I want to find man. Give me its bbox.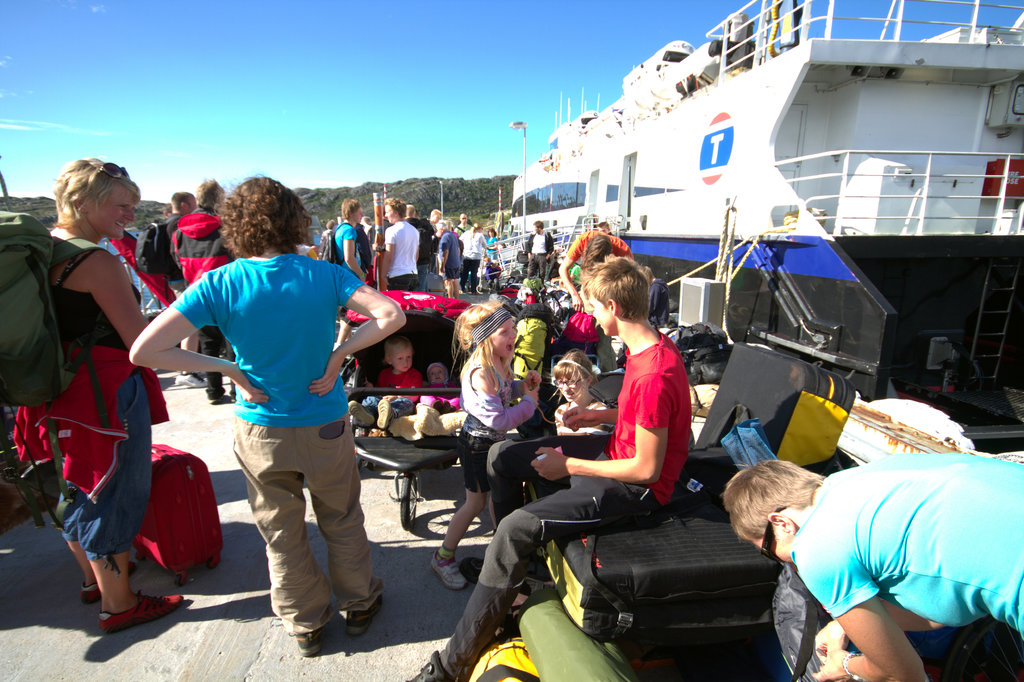
147,188,207,386.
